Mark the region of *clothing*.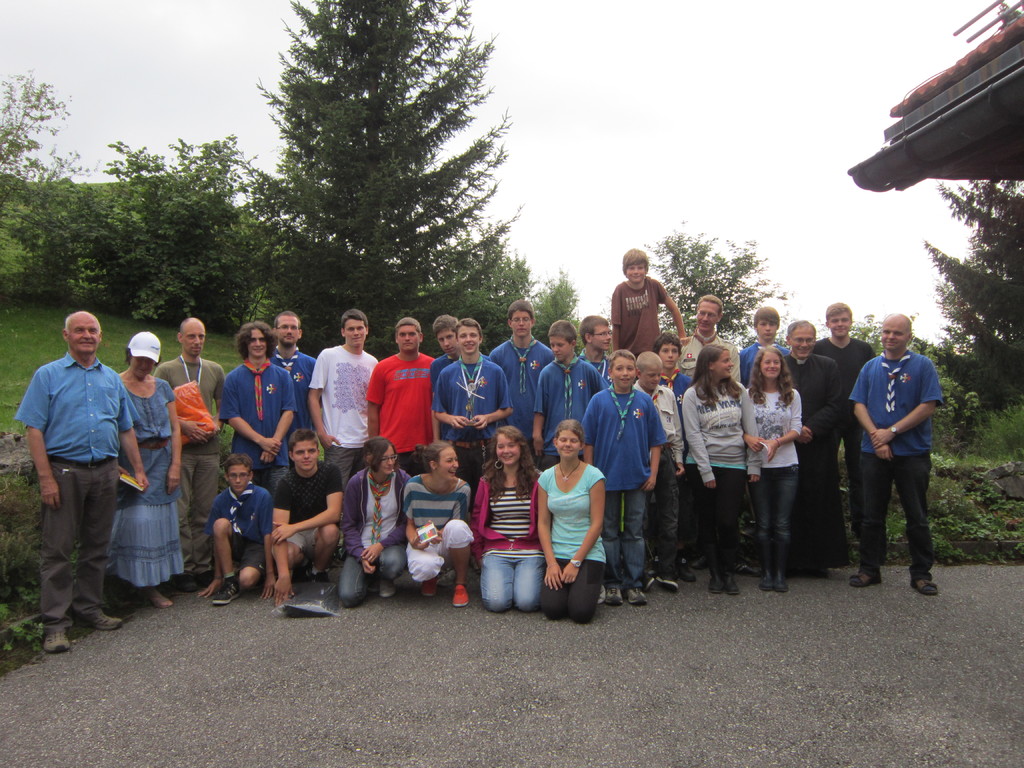
Region: 308/344/378/557.
